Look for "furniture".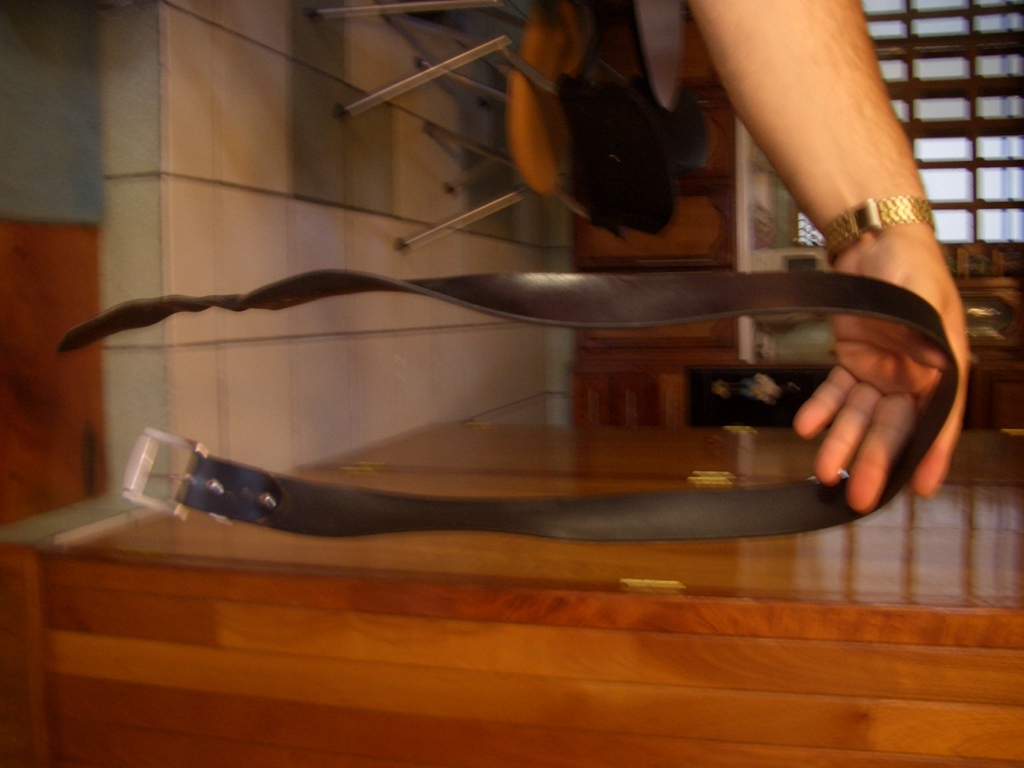
Found: x1=571 y1=11 x2=777 y2=414.
